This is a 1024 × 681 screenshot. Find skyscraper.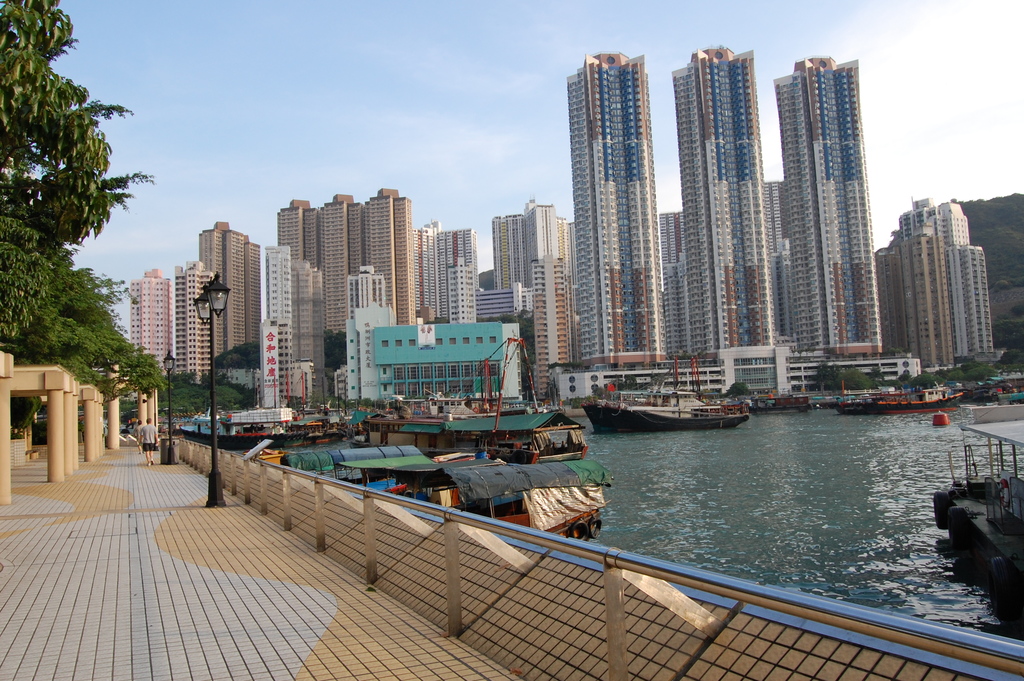
Bounding box: rect(473, 280, 537, 326).
